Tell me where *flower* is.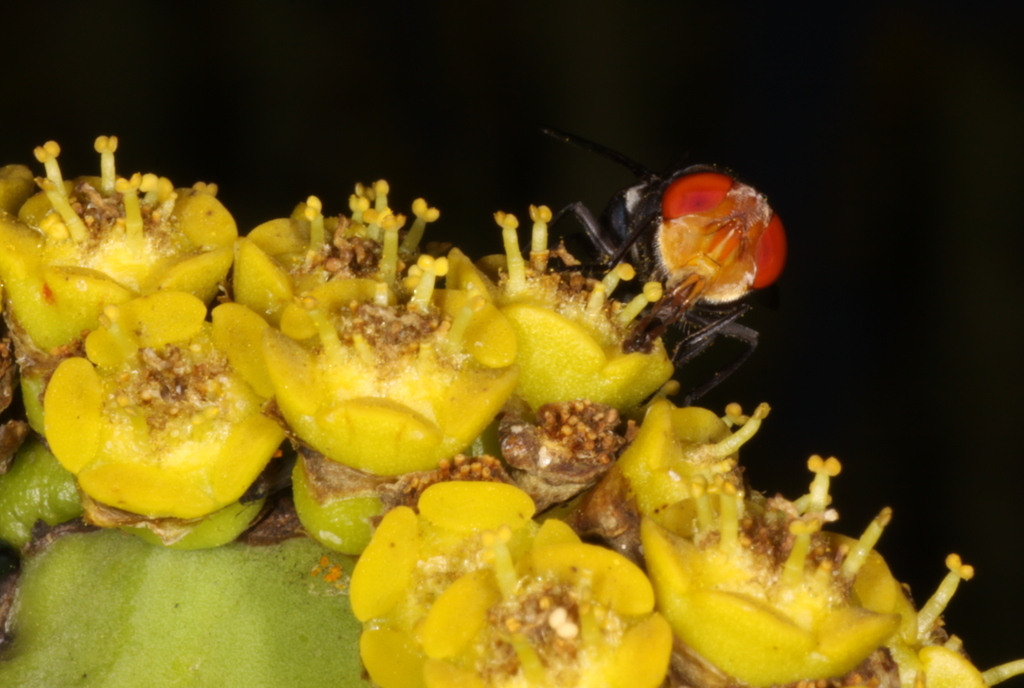
*flower* is at [x1=473, y1=197, x2=676, y2=423].
